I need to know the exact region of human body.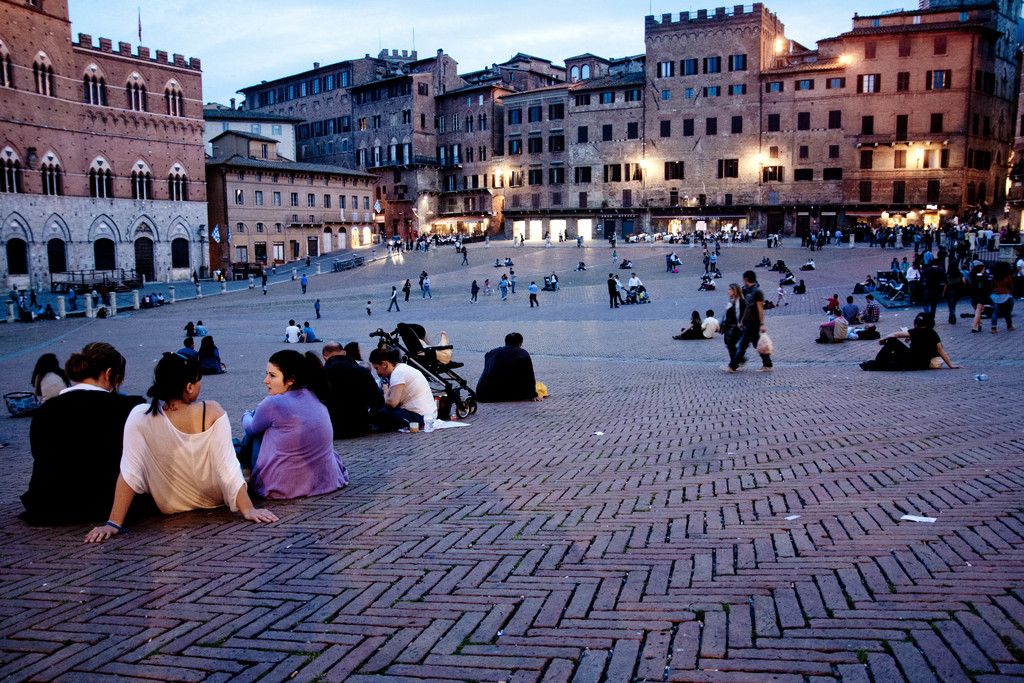
Region: 525 280 540 306.
